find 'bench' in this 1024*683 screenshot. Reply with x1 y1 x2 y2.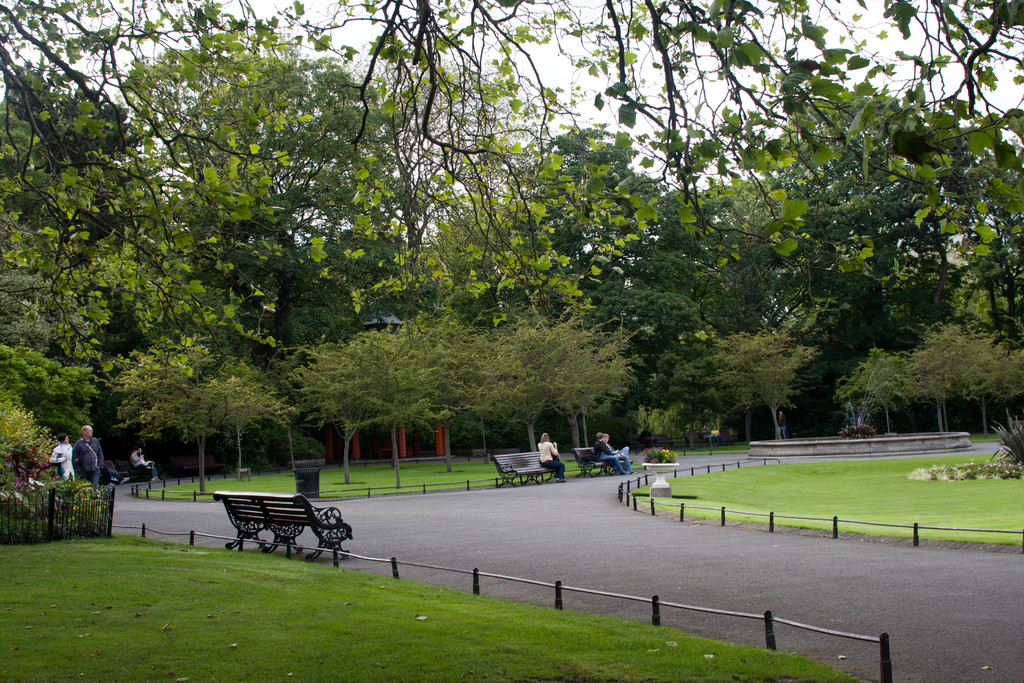
102 457 122 484.
